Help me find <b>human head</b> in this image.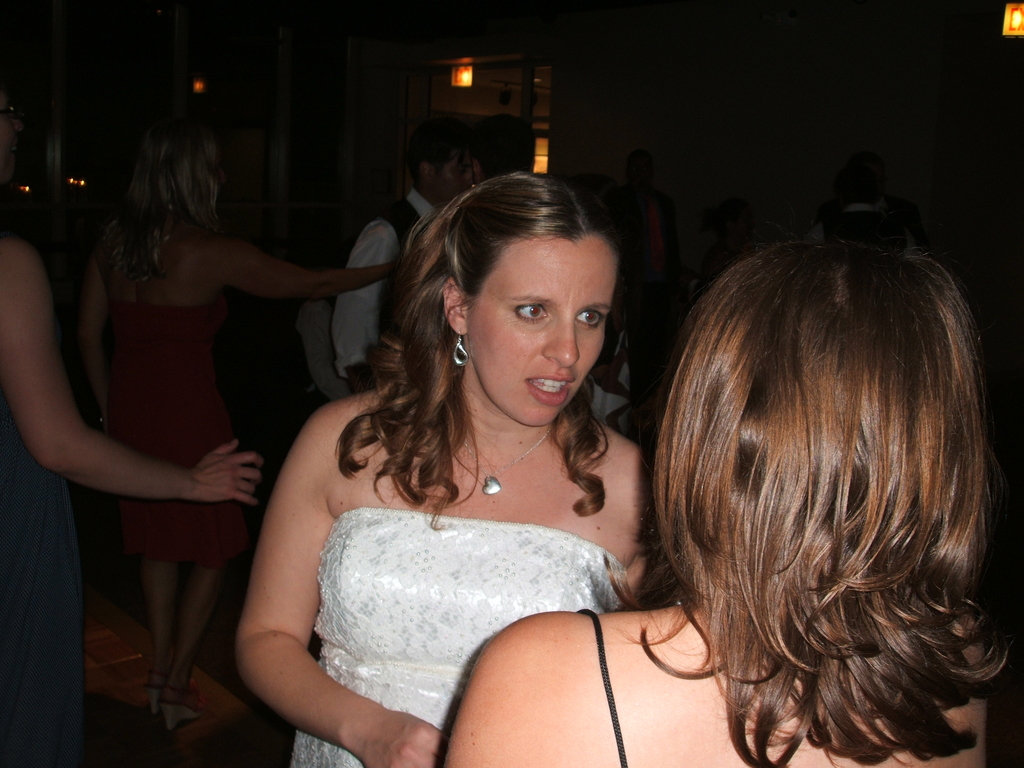
Found it: bbox(656, 216, 994, 705).
